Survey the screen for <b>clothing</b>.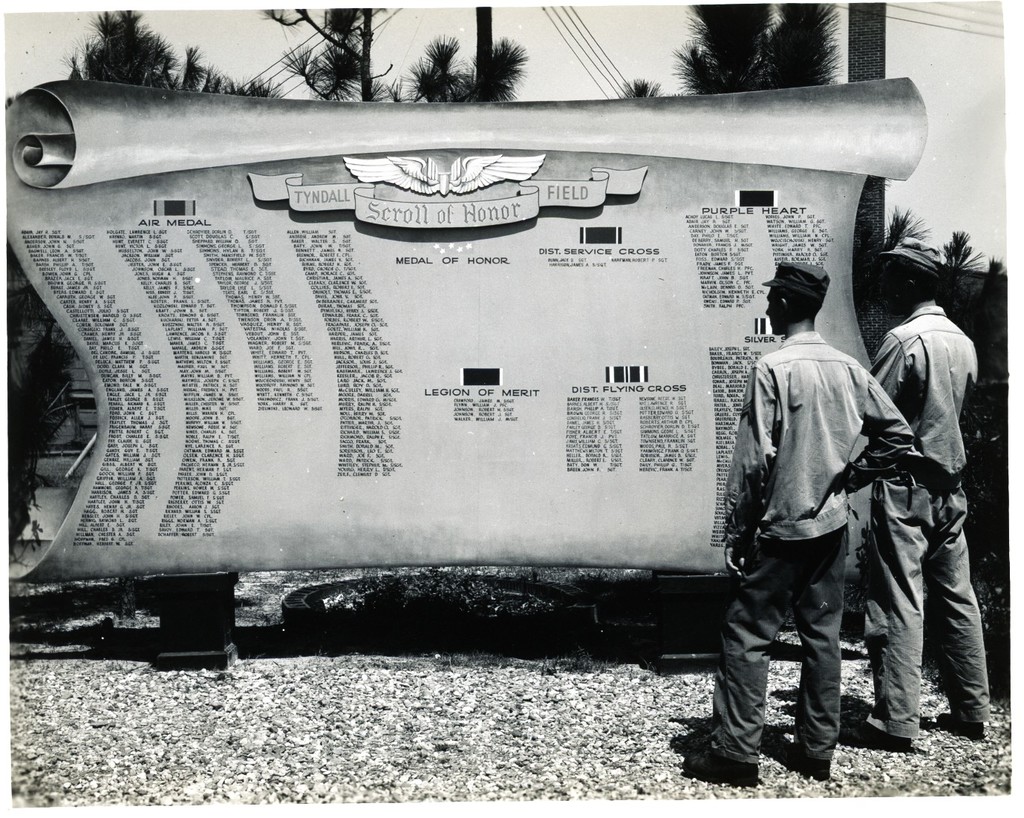
Survey found: (710,331,909,765).
